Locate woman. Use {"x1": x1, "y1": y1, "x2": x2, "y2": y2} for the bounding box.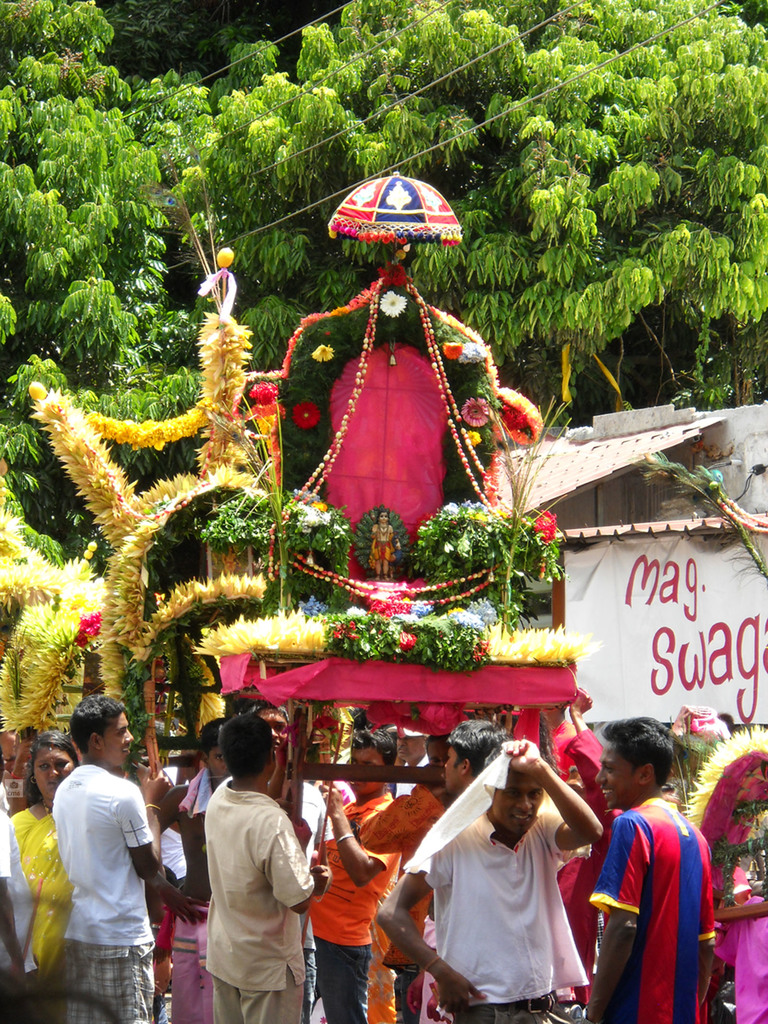
{"x1": 2, "y1": 728, "x2": 74, "y2": 975}.
